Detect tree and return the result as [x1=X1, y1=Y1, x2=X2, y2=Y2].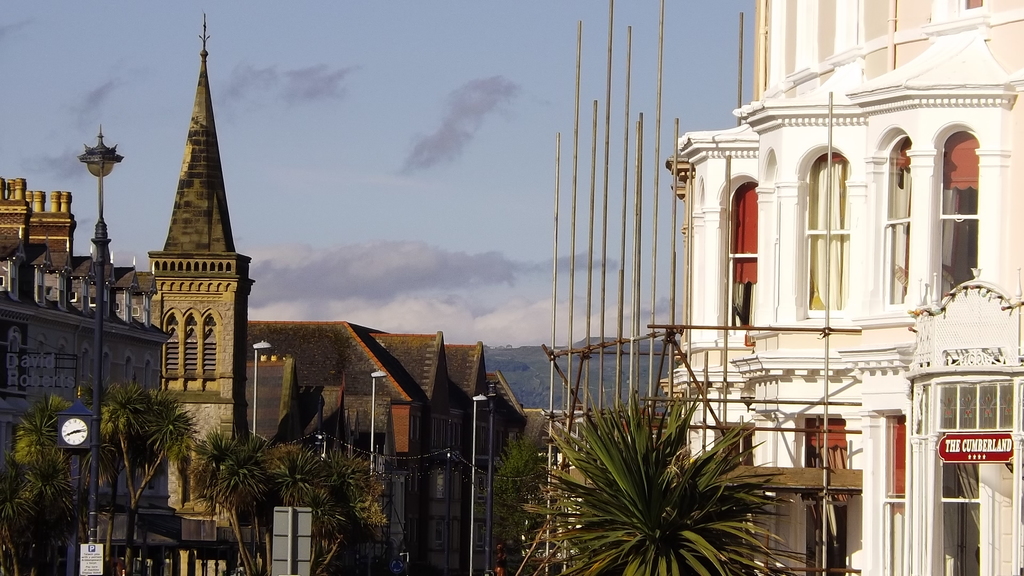
[x1=522, y1=385, x2=795, y2=575].
